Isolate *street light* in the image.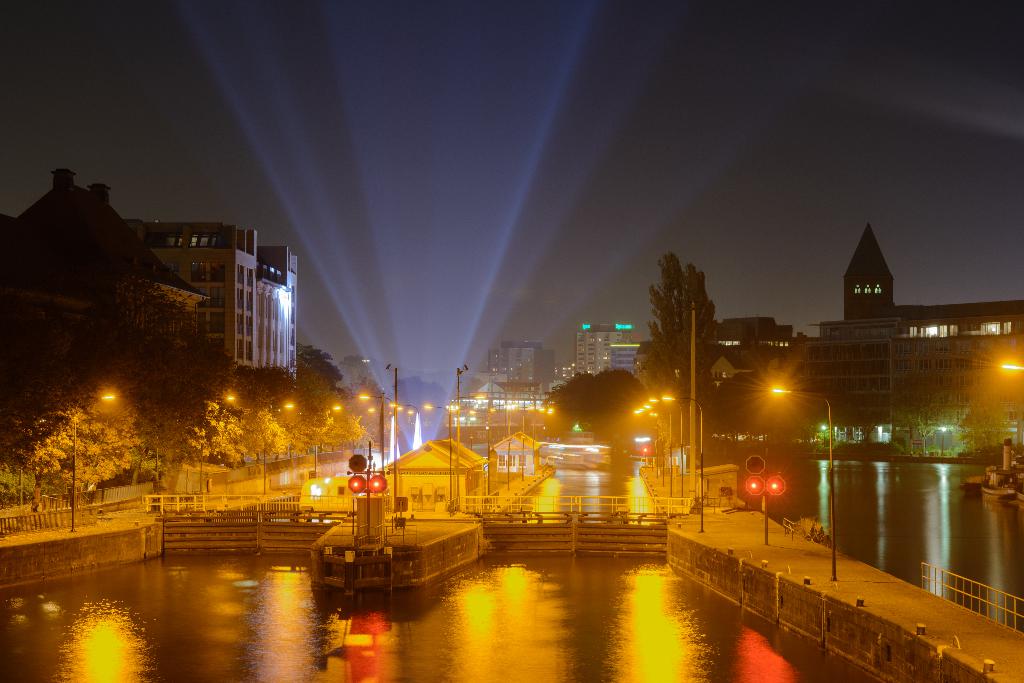
Isolated region: bbox(353, 392, 398, 512).
